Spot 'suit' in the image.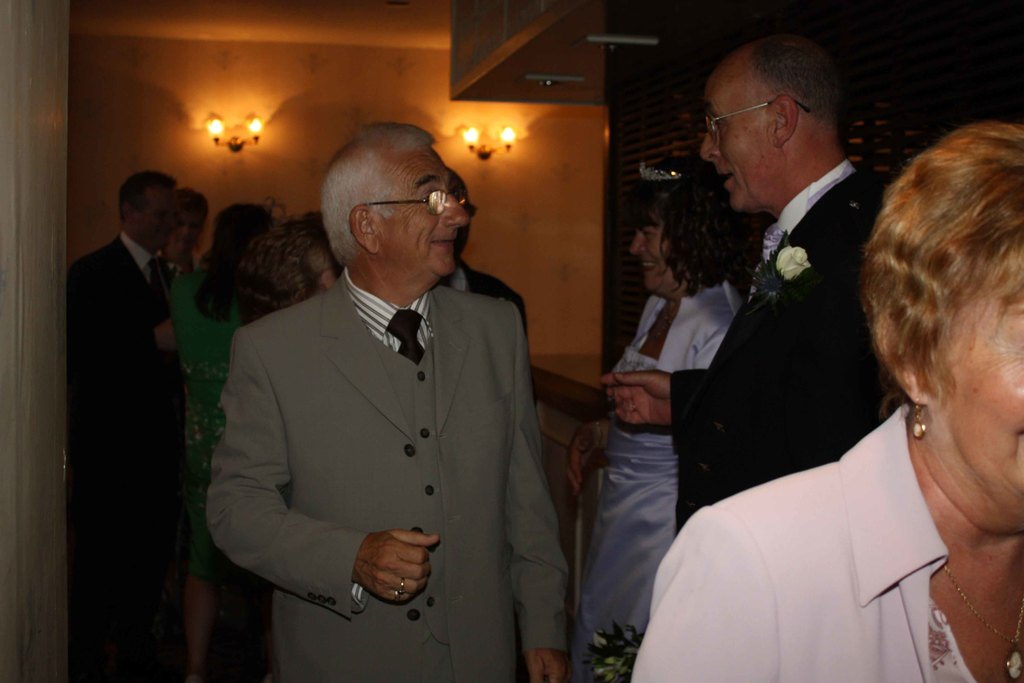
'suit' found at bbox=[67, 235, 174, 682].
